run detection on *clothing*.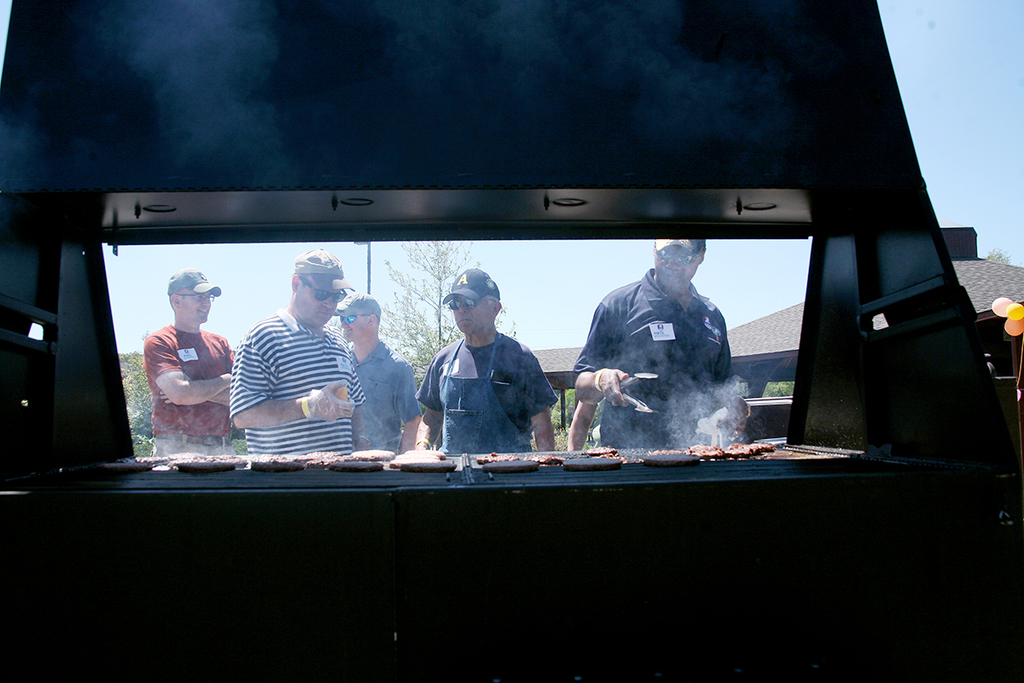
Result: <box>573,272,724,448</box>.
